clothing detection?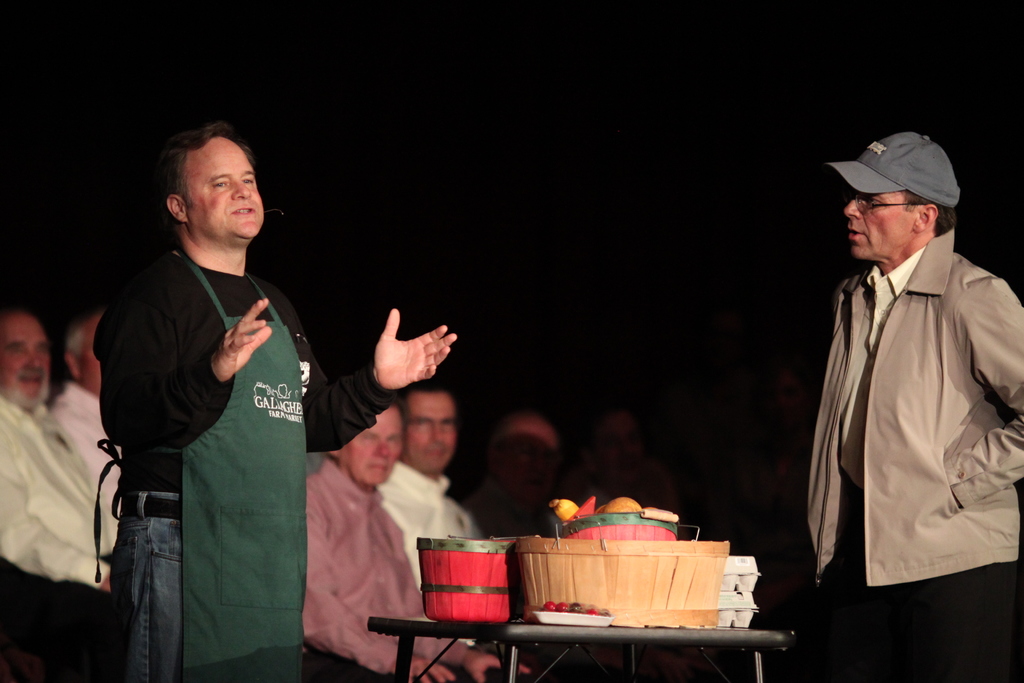
<bbox>303, 454, 516, 682</bbox>
